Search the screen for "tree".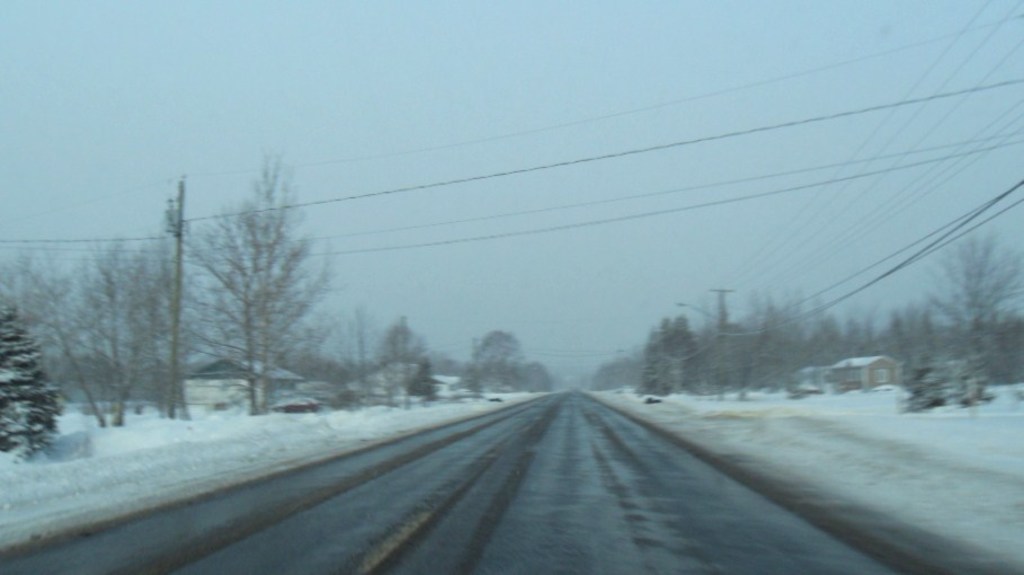
Found at select_region(768, 302, 808, 383).
